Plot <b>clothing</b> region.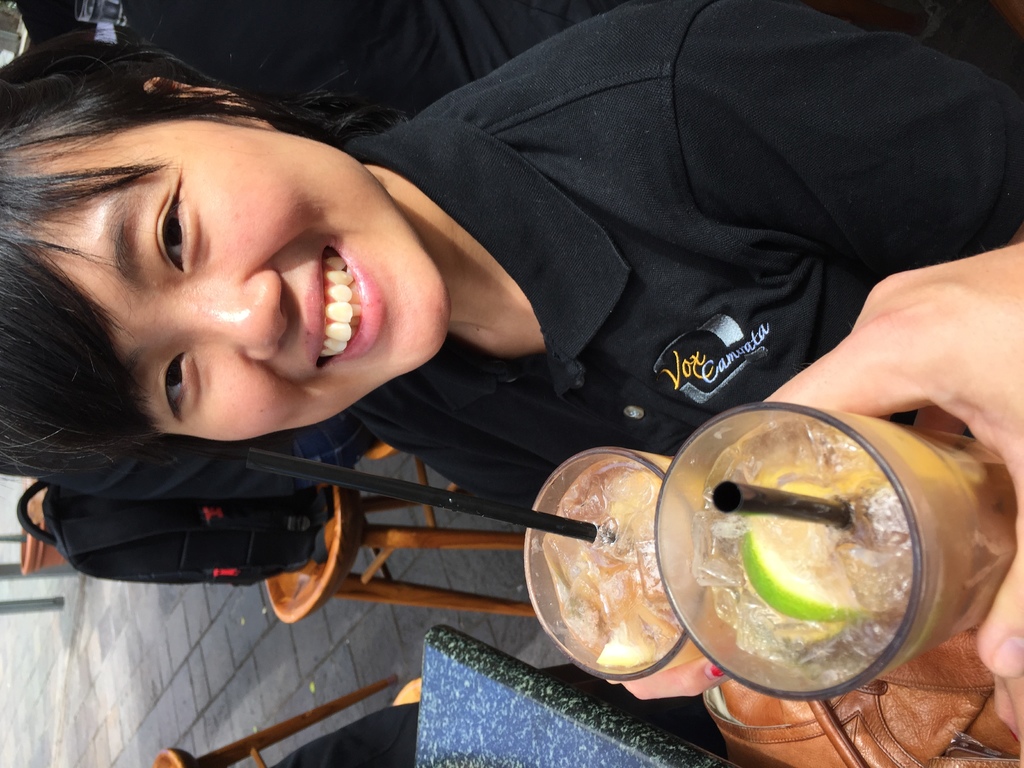
Plotted at select_region(351, 0, 1015, 470).
